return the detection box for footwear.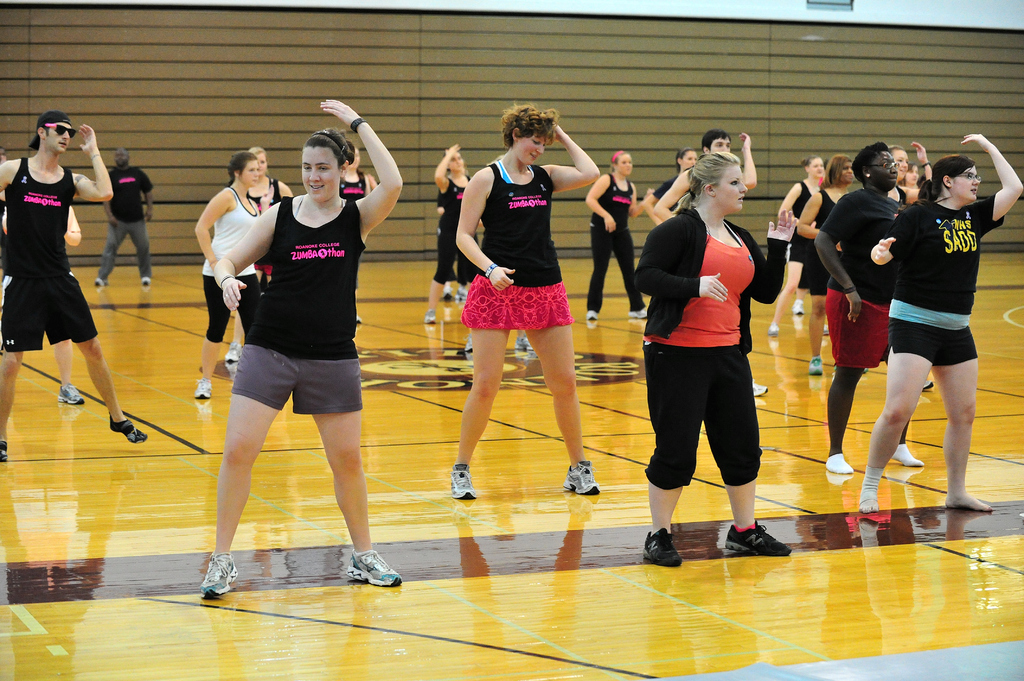
[x1=824, y1=323, x2=831, y2=336].
